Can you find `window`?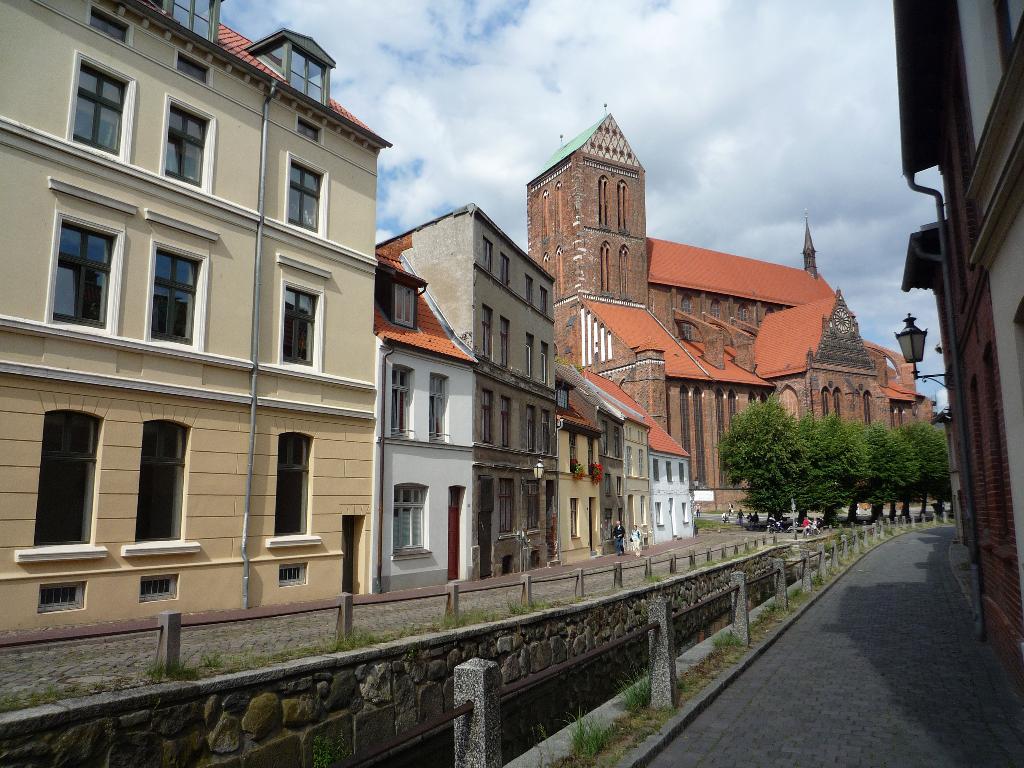
Yes, bounding box: {"x1": 642, "y1": 449, "x2": 650, "y2": 482}.
